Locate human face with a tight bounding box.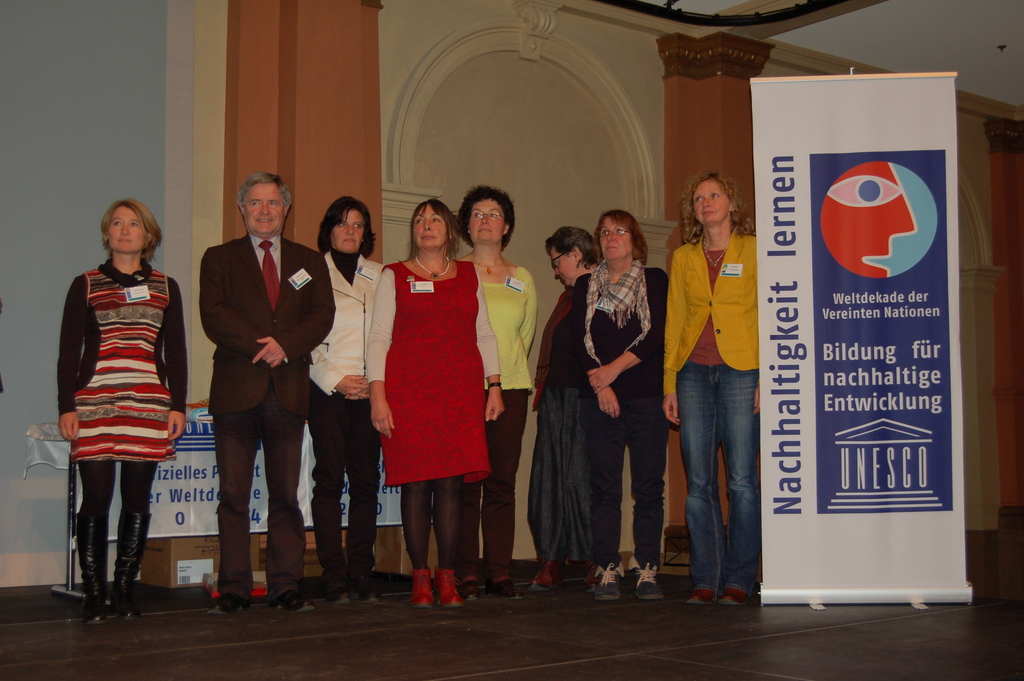
469 202 506 242.
